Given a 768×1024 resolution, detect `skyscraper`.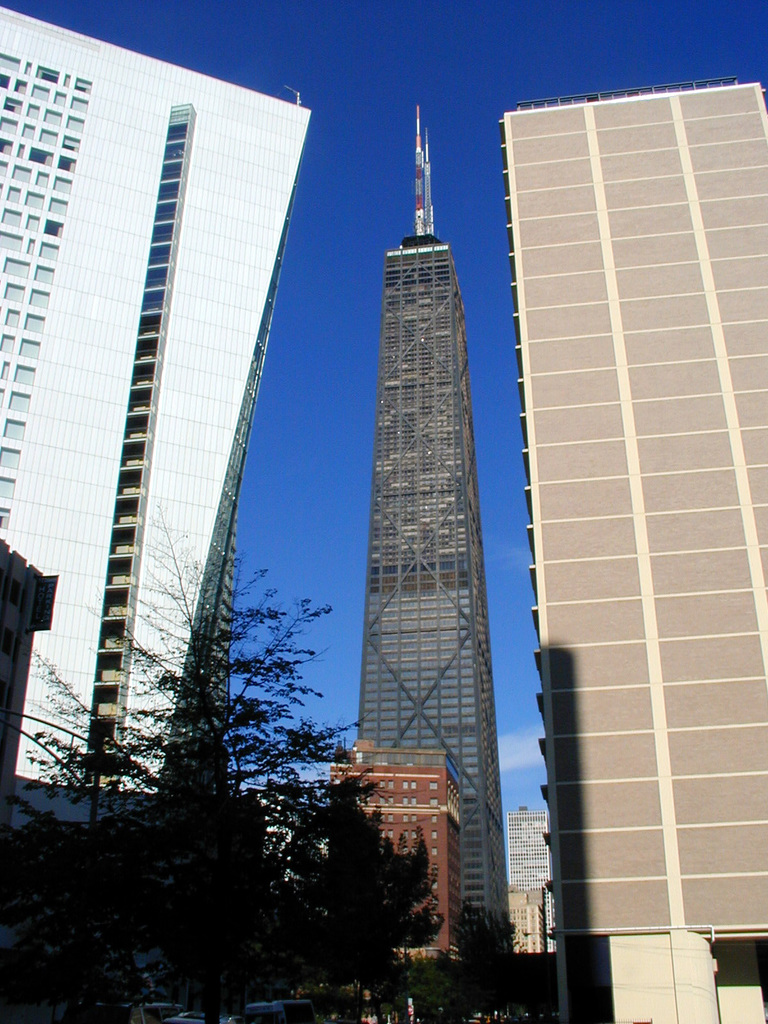
l=0, t=0, r=311, b=849.
